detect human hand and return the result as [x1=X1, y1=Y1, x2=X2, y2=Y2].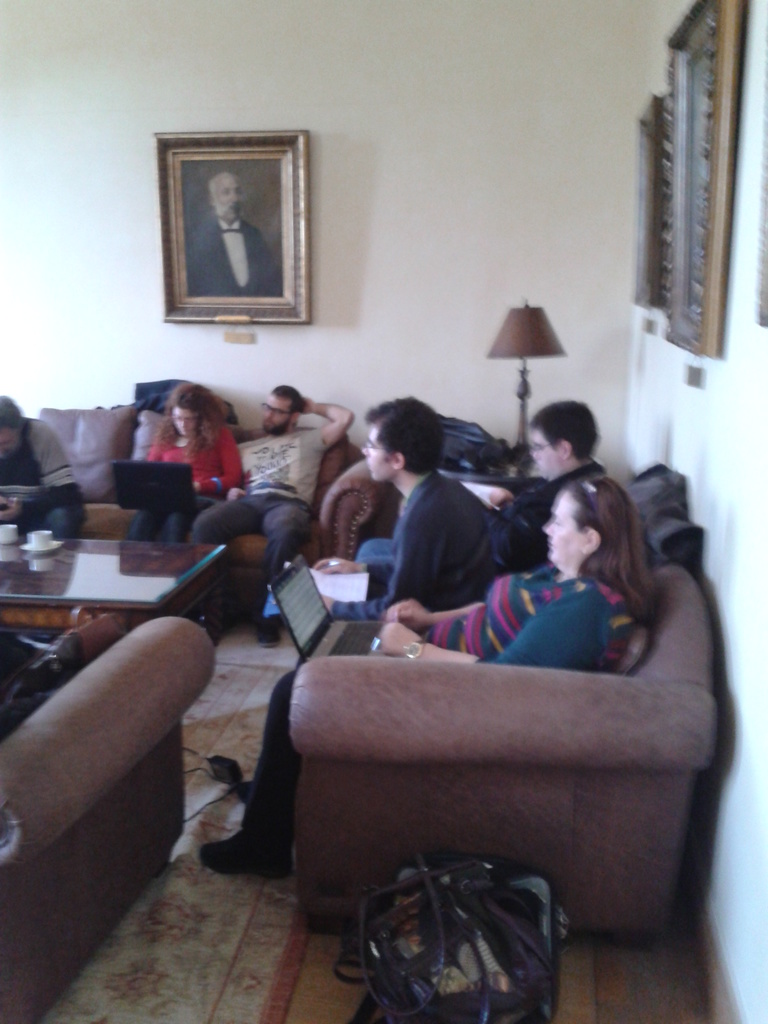
[x1=301, y1=394, x2=316, y2=415].
